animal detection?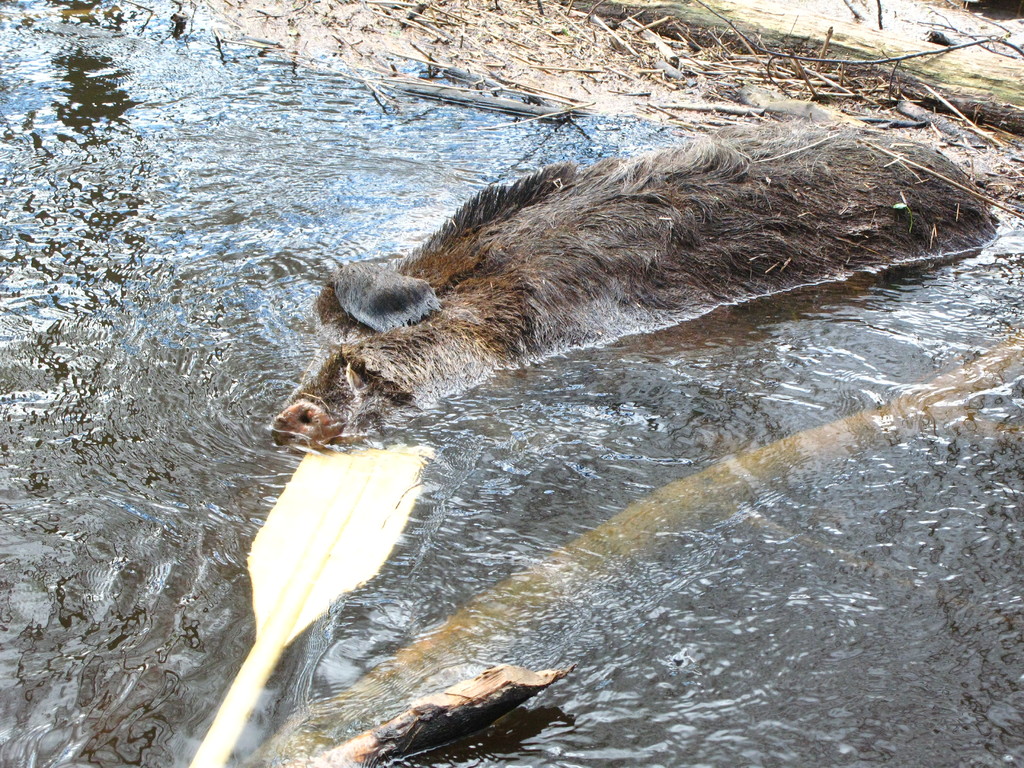
box=[276, 120, 996, 458]
